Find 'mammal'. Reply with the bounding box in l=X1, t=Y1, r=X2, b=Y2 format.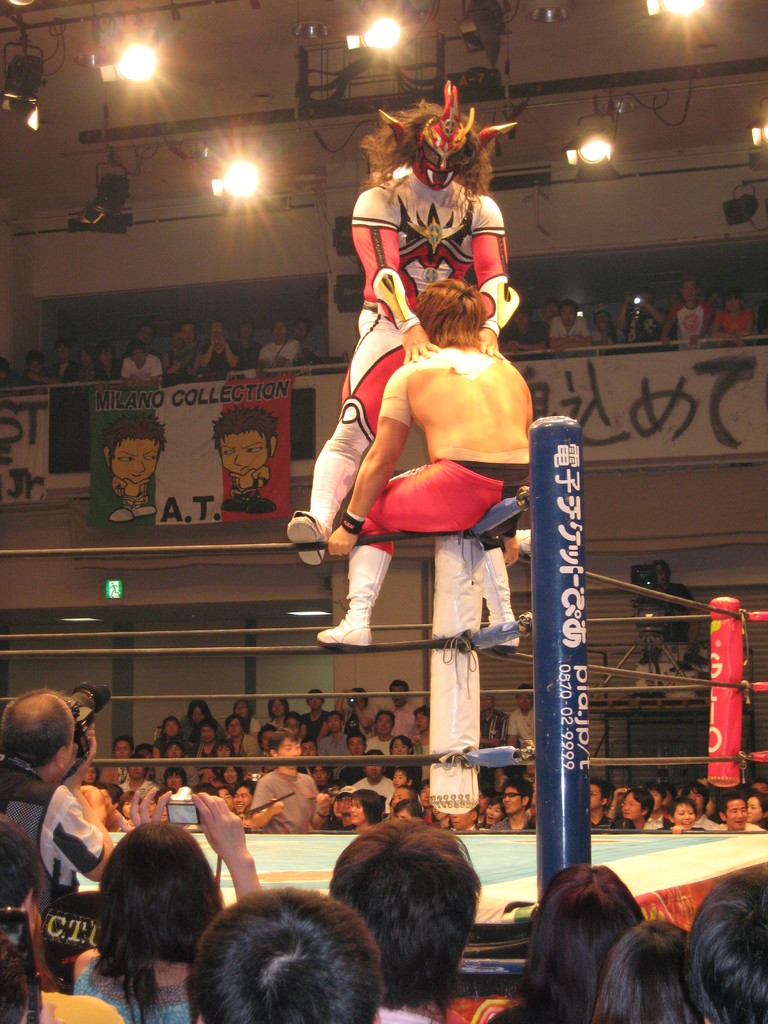
l=0, t=937, r=29, b=1023.
